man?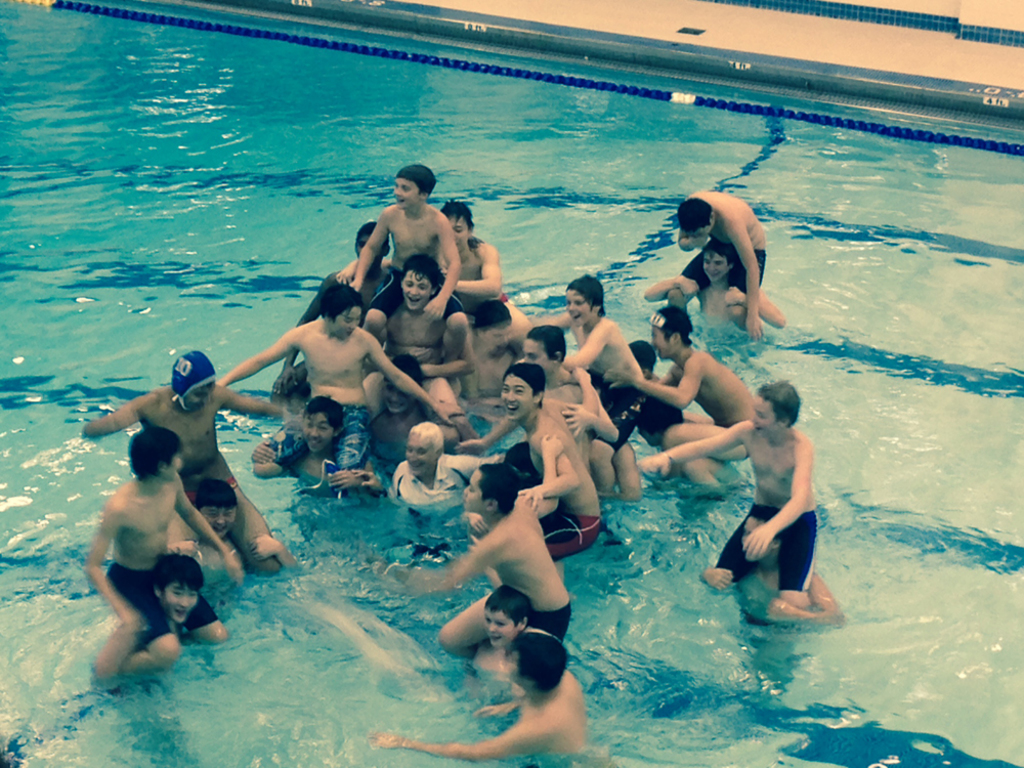
86,545,230,696
